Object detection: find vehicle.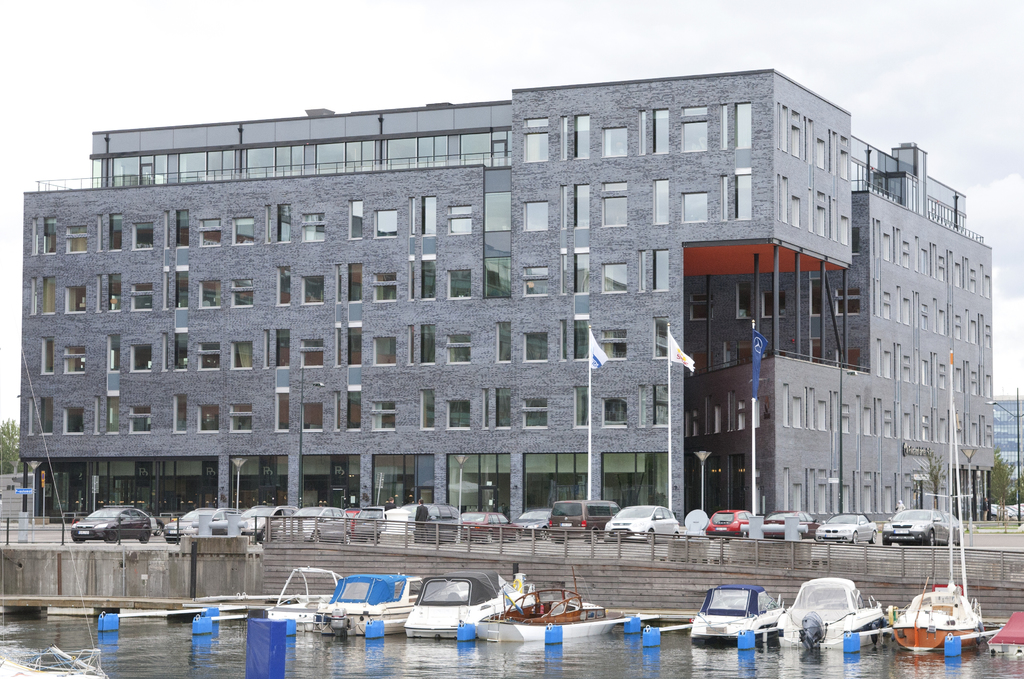
box=[598, 506, 684, 543].
